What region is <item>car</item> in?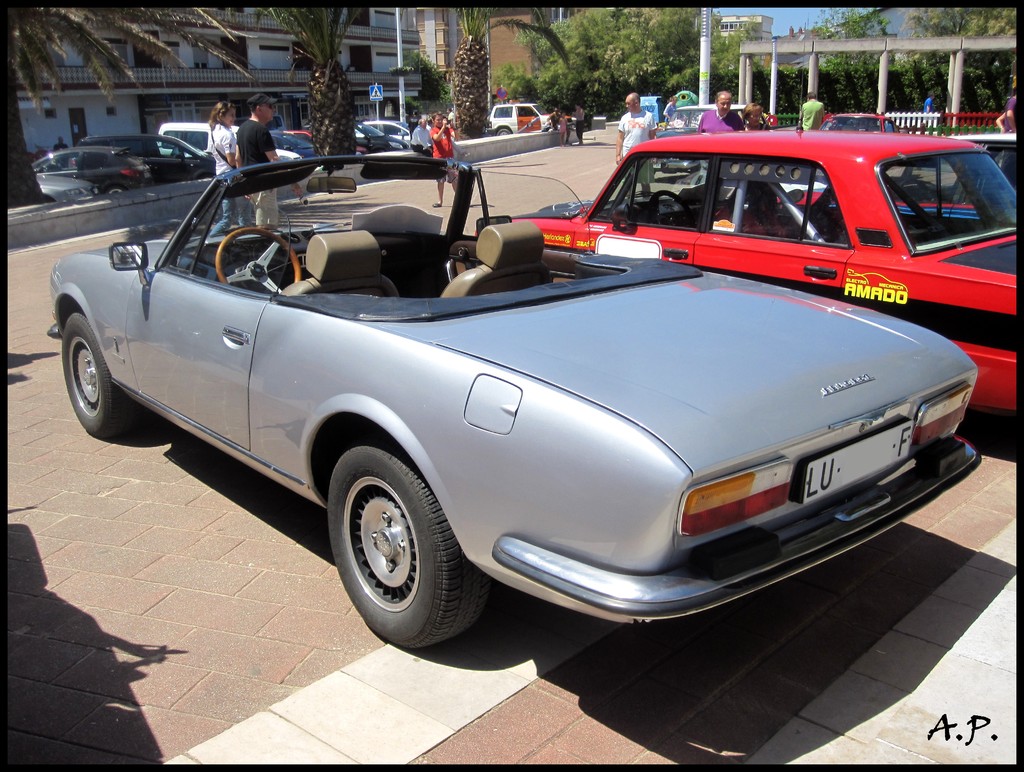
<bbox>654, 103, 770, 174</bbox>.
